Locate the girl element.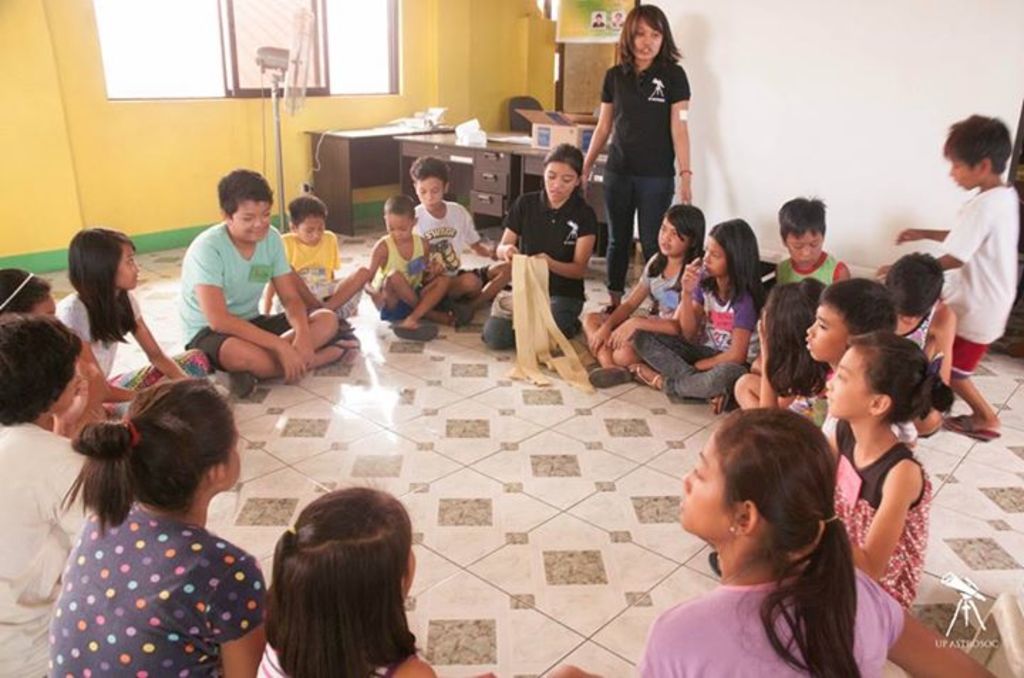
Element bbox: (x1=247, y1=488, x2=437, y2=677).
